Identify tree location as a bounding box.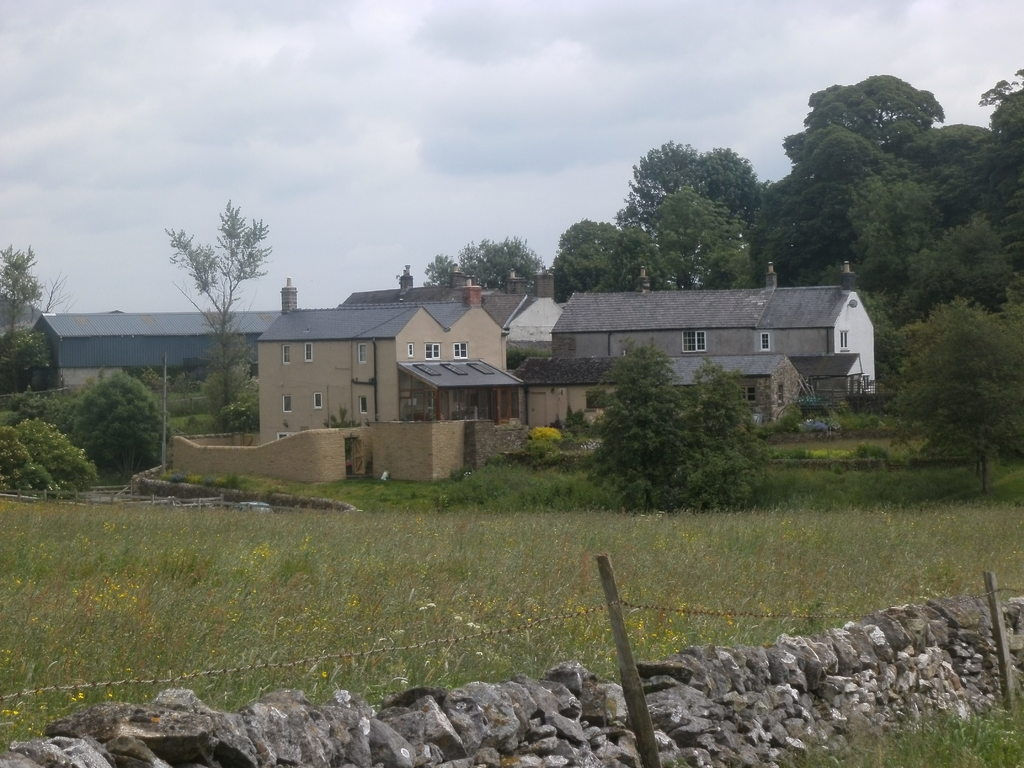
Rect(0, 239, 49, 408).
